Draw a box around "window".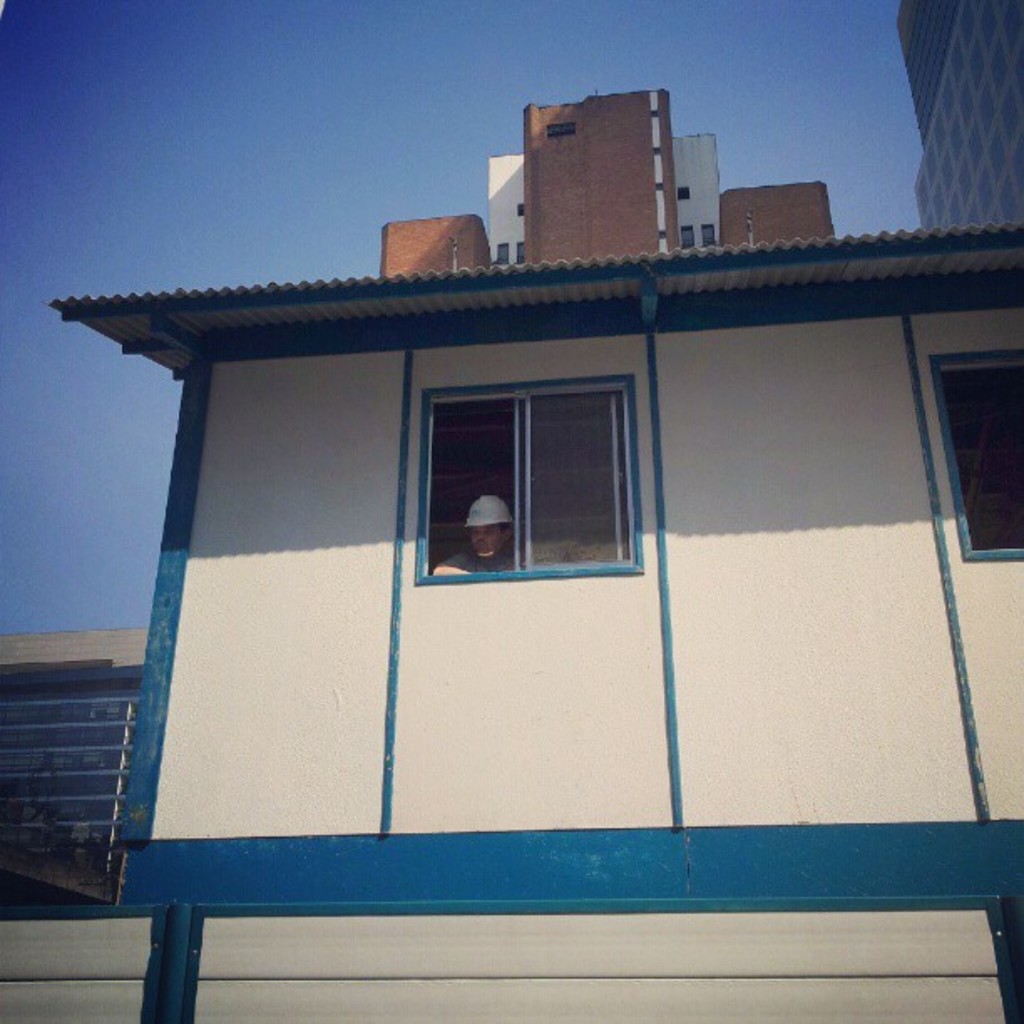
left=674, top=186, right=691, bottom=201.
